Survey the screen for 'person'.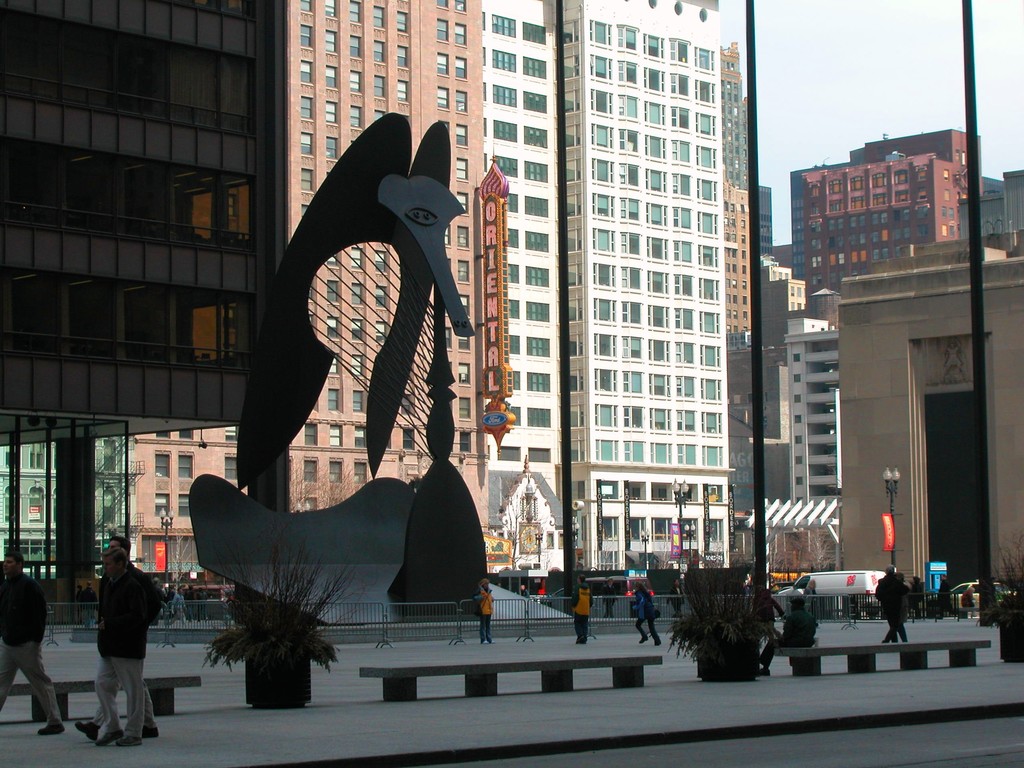
Survey found: {"x1": 76, "y1": 534, "x2": 168, "y2": 739}.
